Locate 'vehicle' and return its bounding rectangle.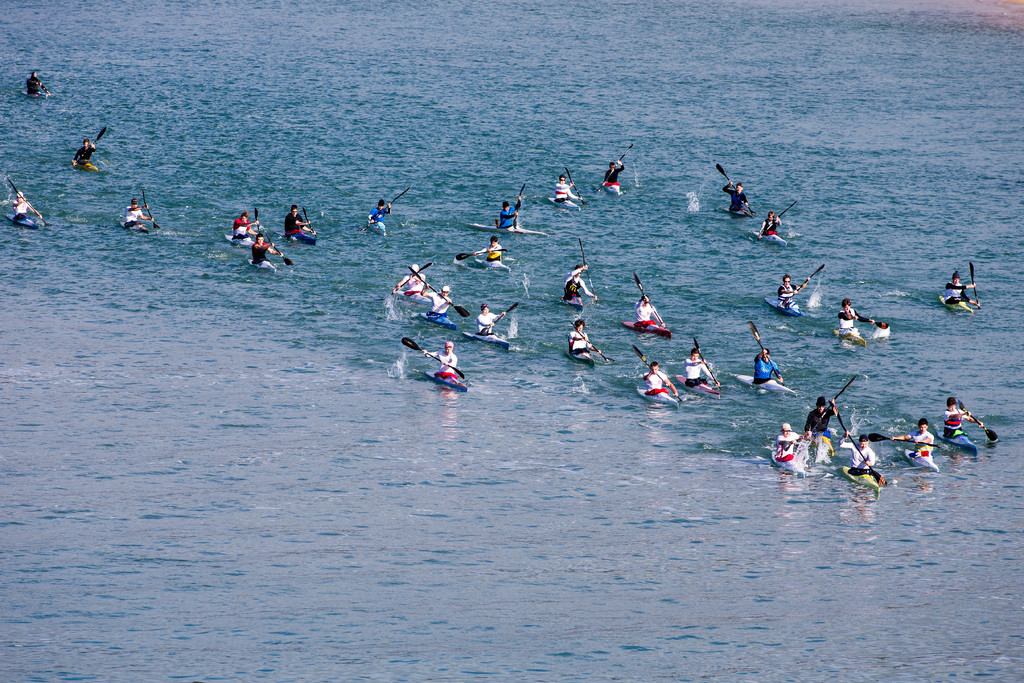
bbox(765, 258, 823, 318).
